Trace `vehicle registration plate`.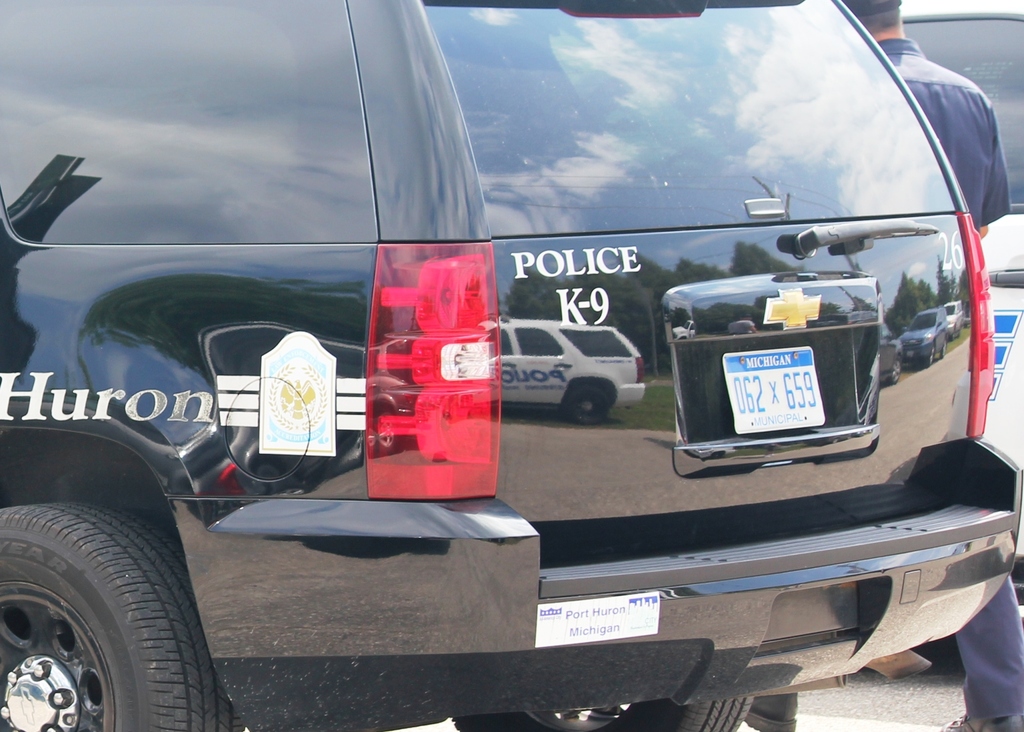
Traced to [739,337,851,444].
